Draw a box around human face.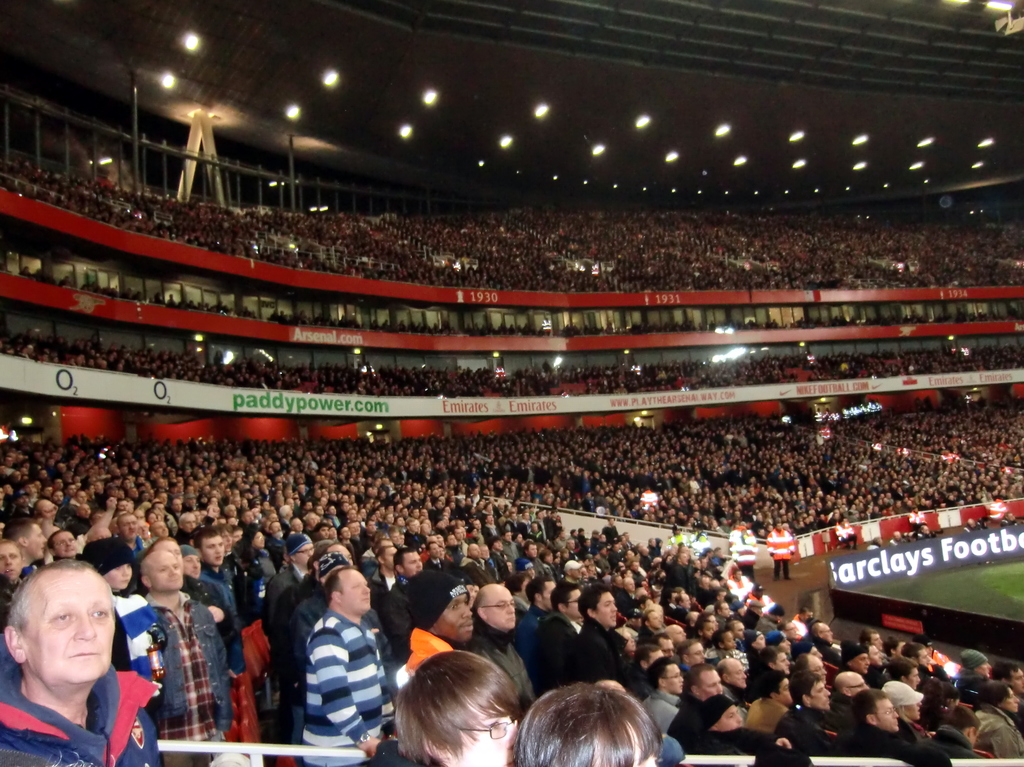
box(255, 530, 264, 546).
